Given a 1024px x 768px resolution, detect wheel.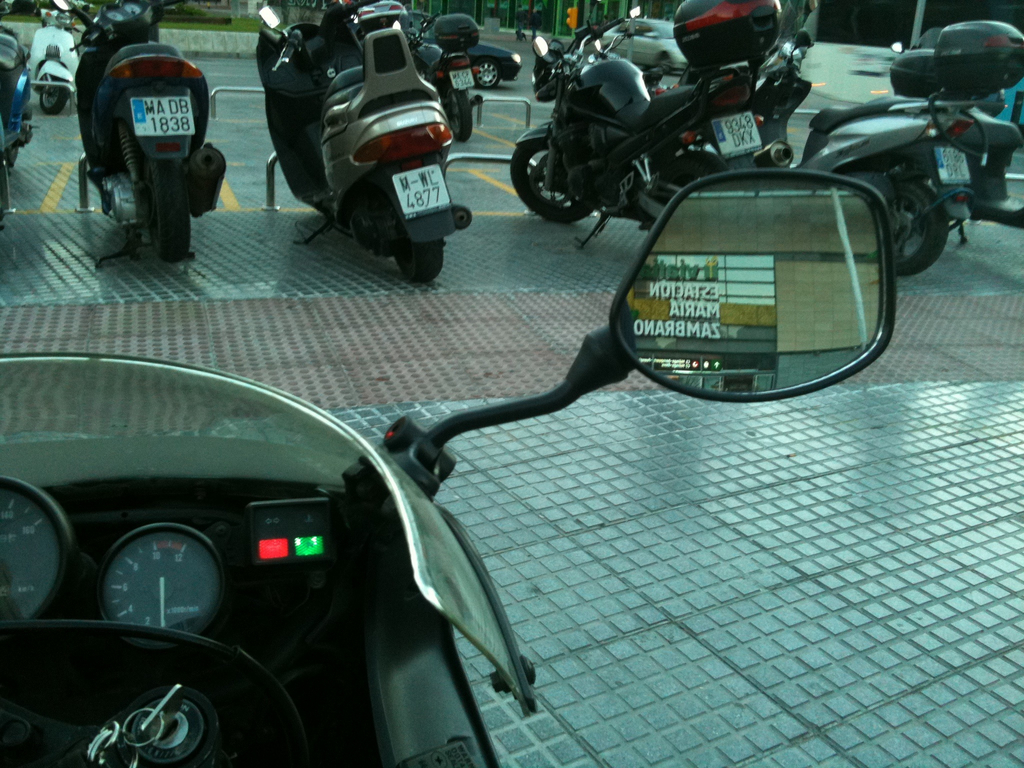
x1=394, y1=239, x2=445, y2=284.
